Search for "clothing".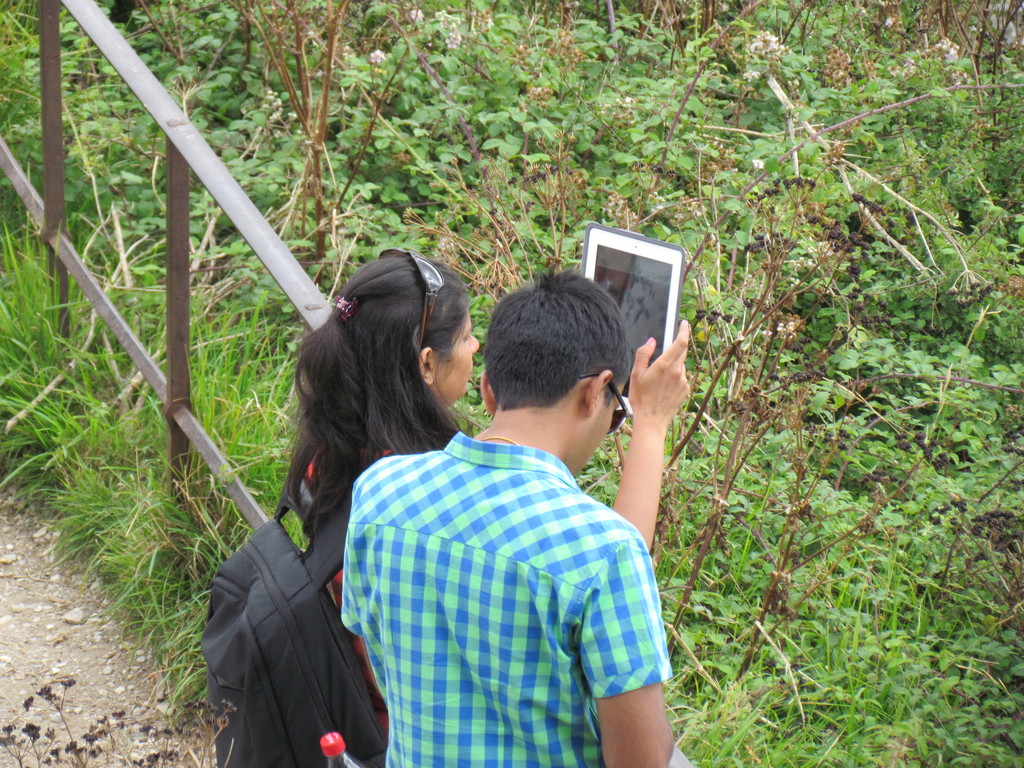
Found at (303, 426, 403, 748).
